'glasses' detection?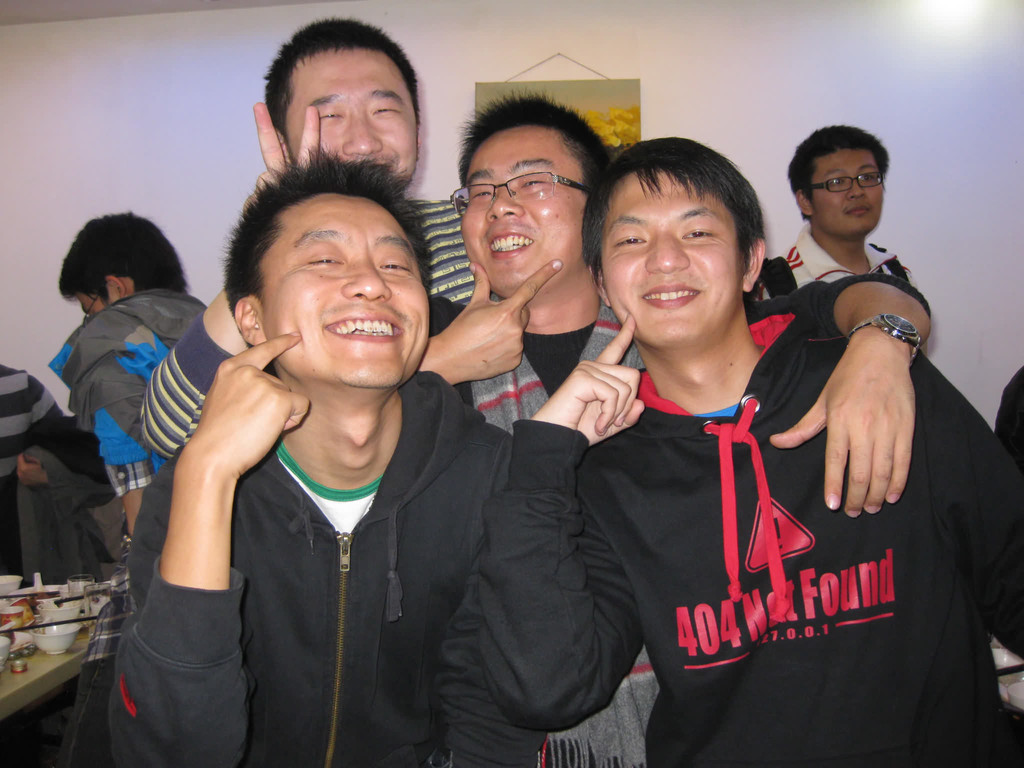
Rect(445, 170, 588, 221)
